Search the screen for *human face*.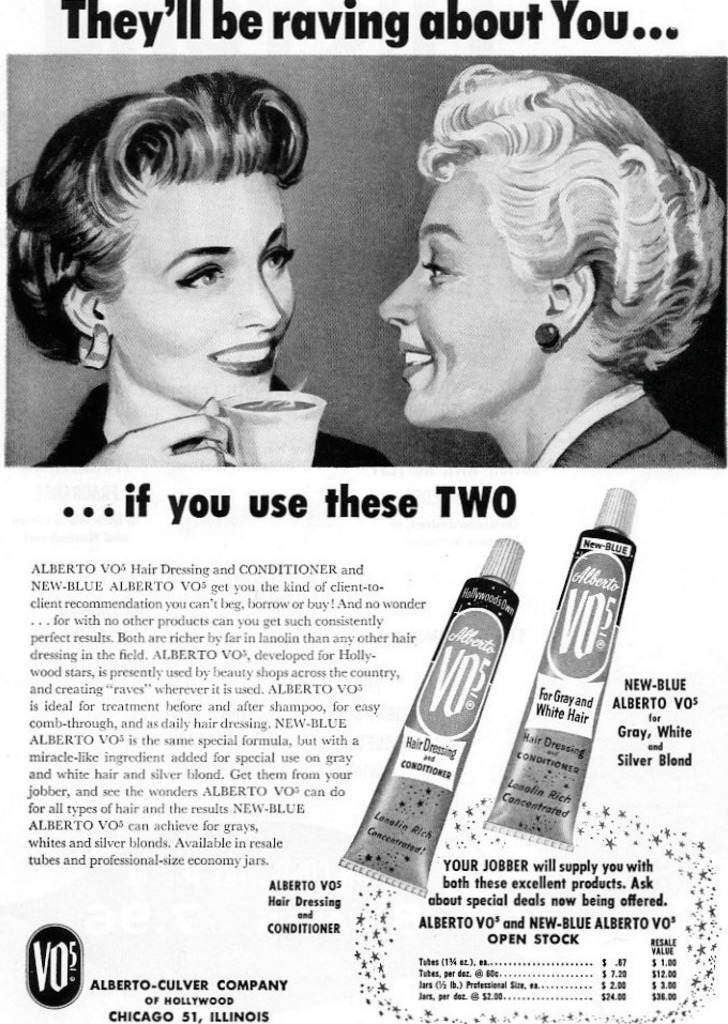
Found at left=379, top=175, right=550, bottom=433.
